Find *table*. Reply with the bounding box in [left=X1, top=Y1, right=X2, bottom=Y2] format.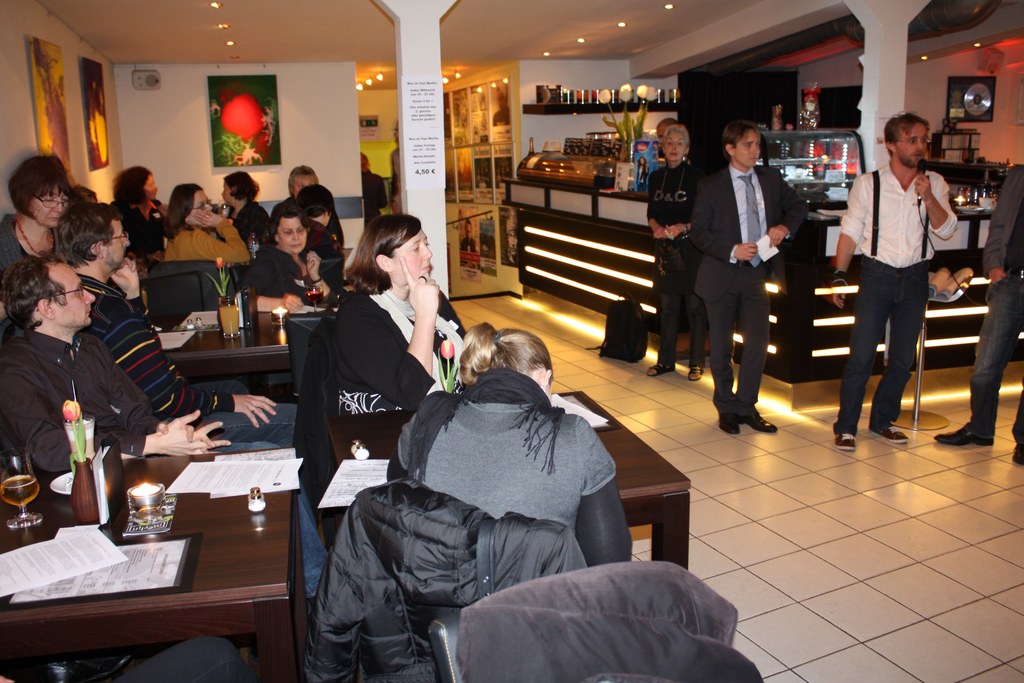
[left=287, top=300, right=340, bottom=398].
